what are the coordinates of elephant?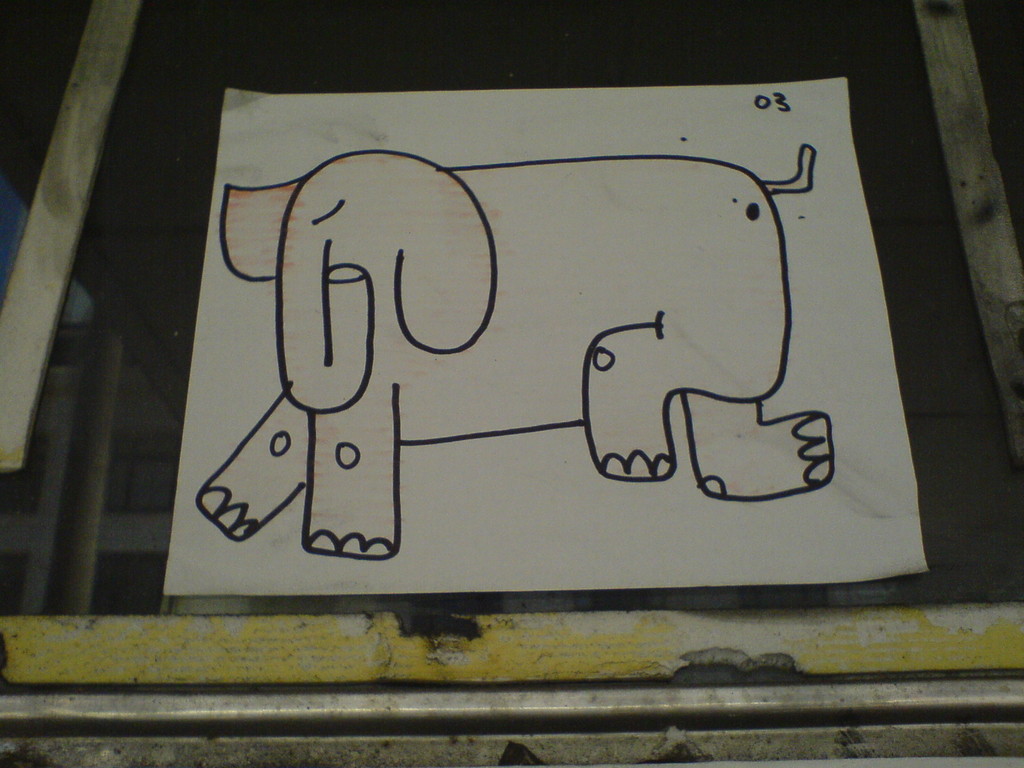
<bbox>195, 148, 815, 560</bbox>.
